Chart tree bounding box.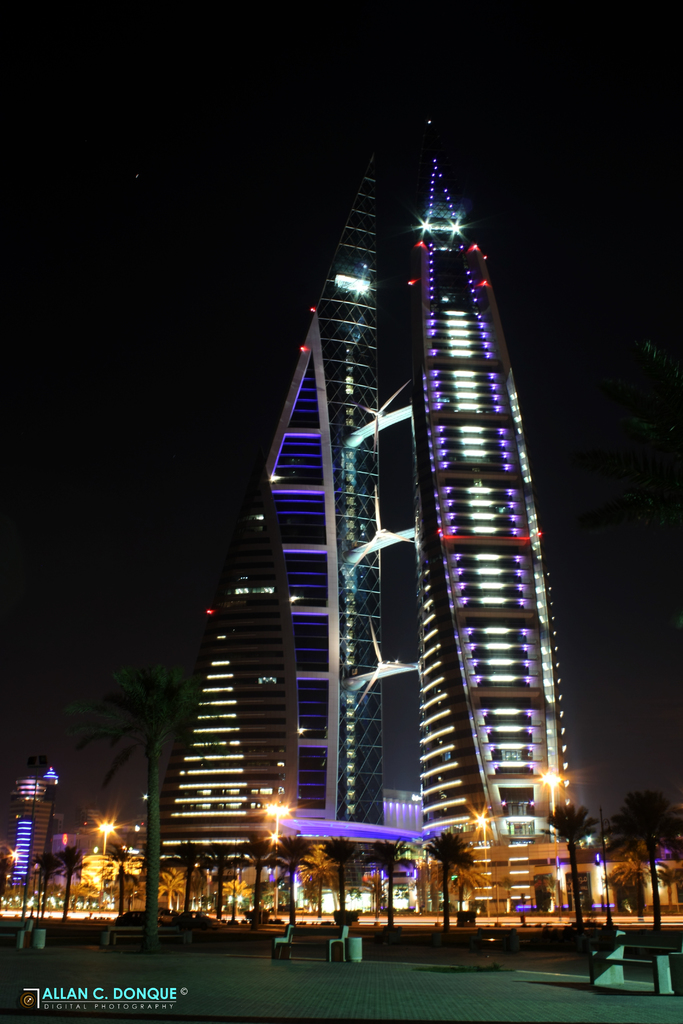
Charted: 423,834,475,931.
